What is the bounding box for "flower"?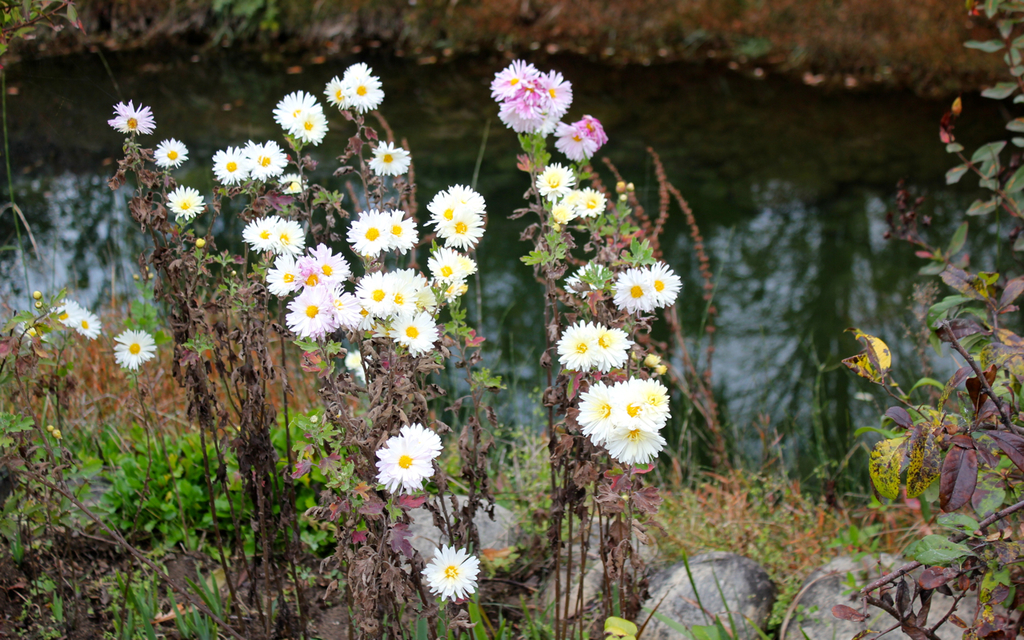
{"left": 290, "top": 107, "right": 331, "bottom": 145}.
